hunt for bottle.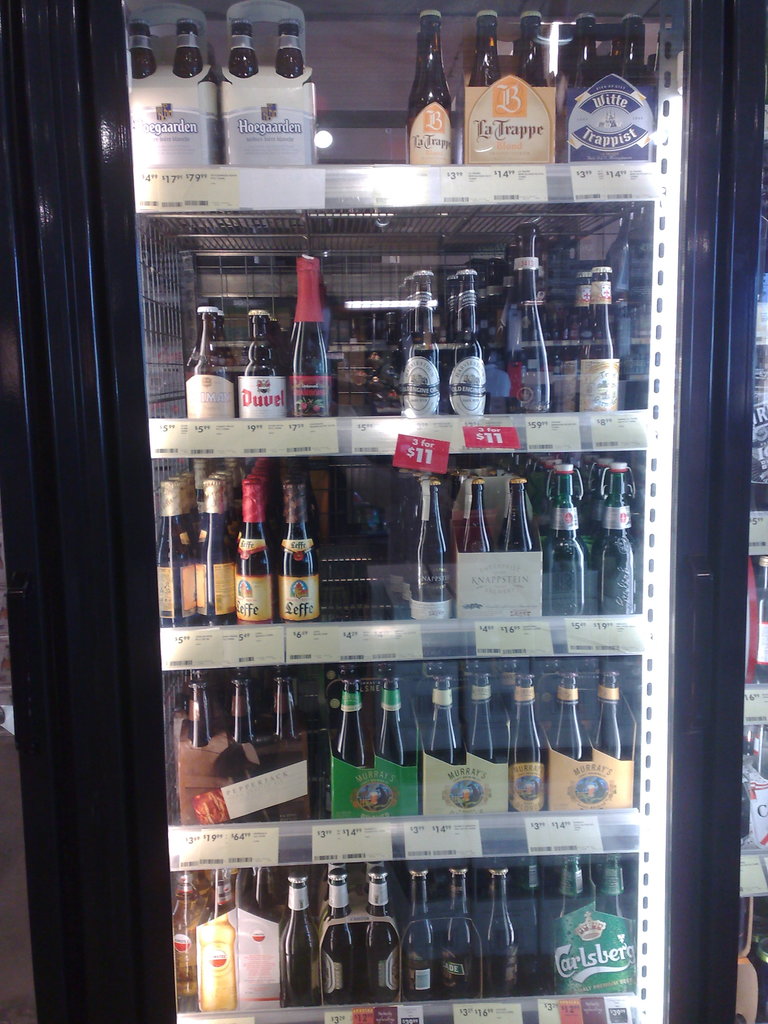
Hunted down at [x1=500, y1=664, x2=549, y2=819].
